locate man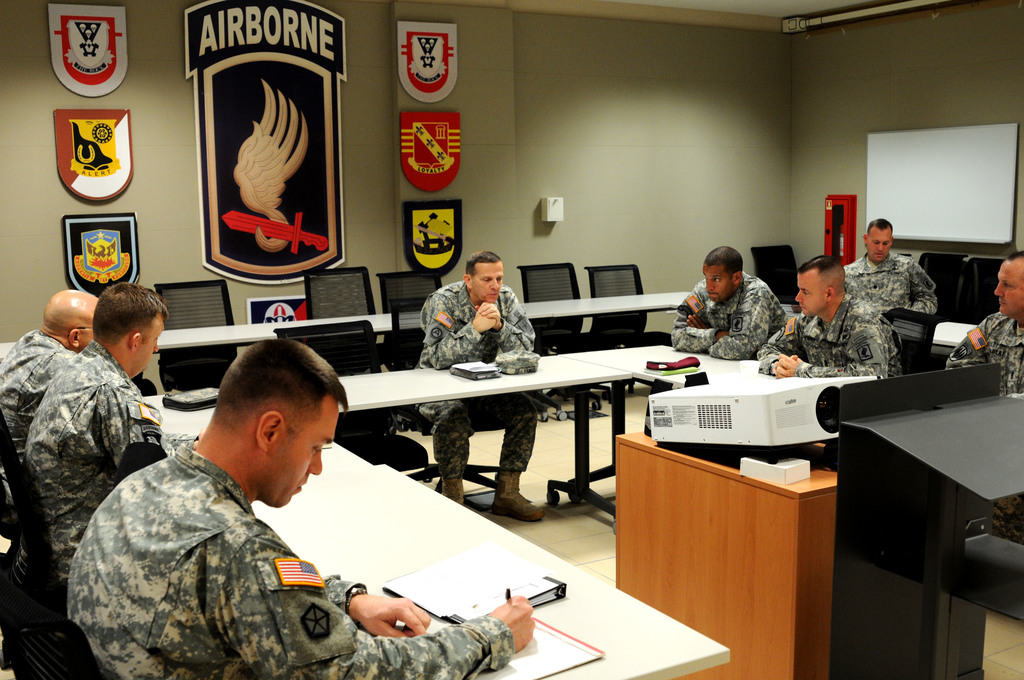
[left=0, top=287, right=101, bottom=508]
